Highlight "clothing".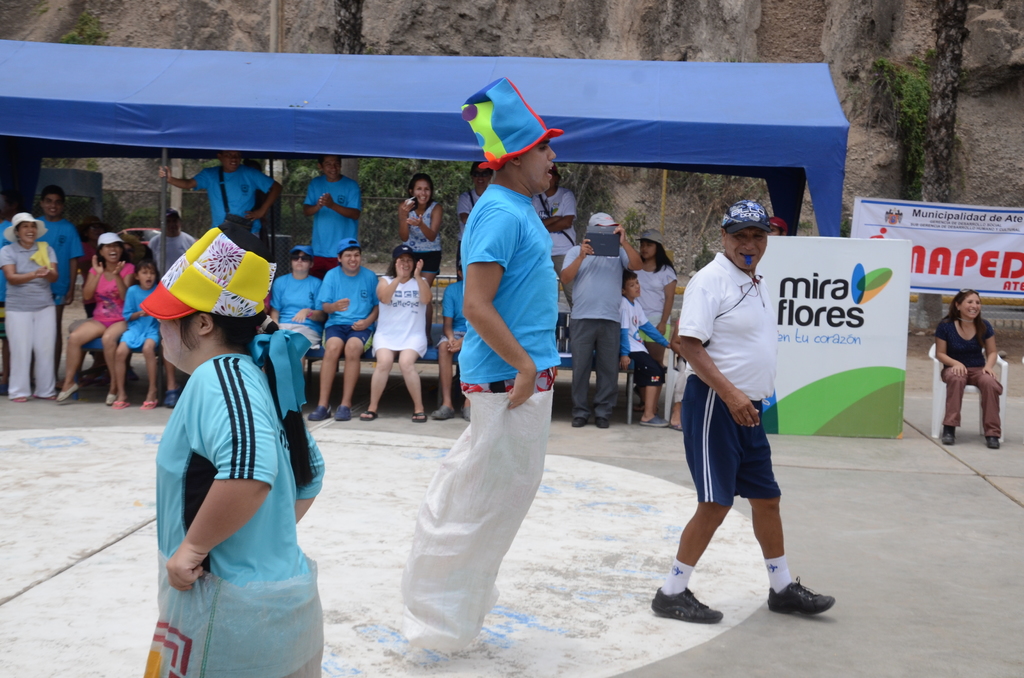
Highlighted region: locate(532, 187, 577, 314).
